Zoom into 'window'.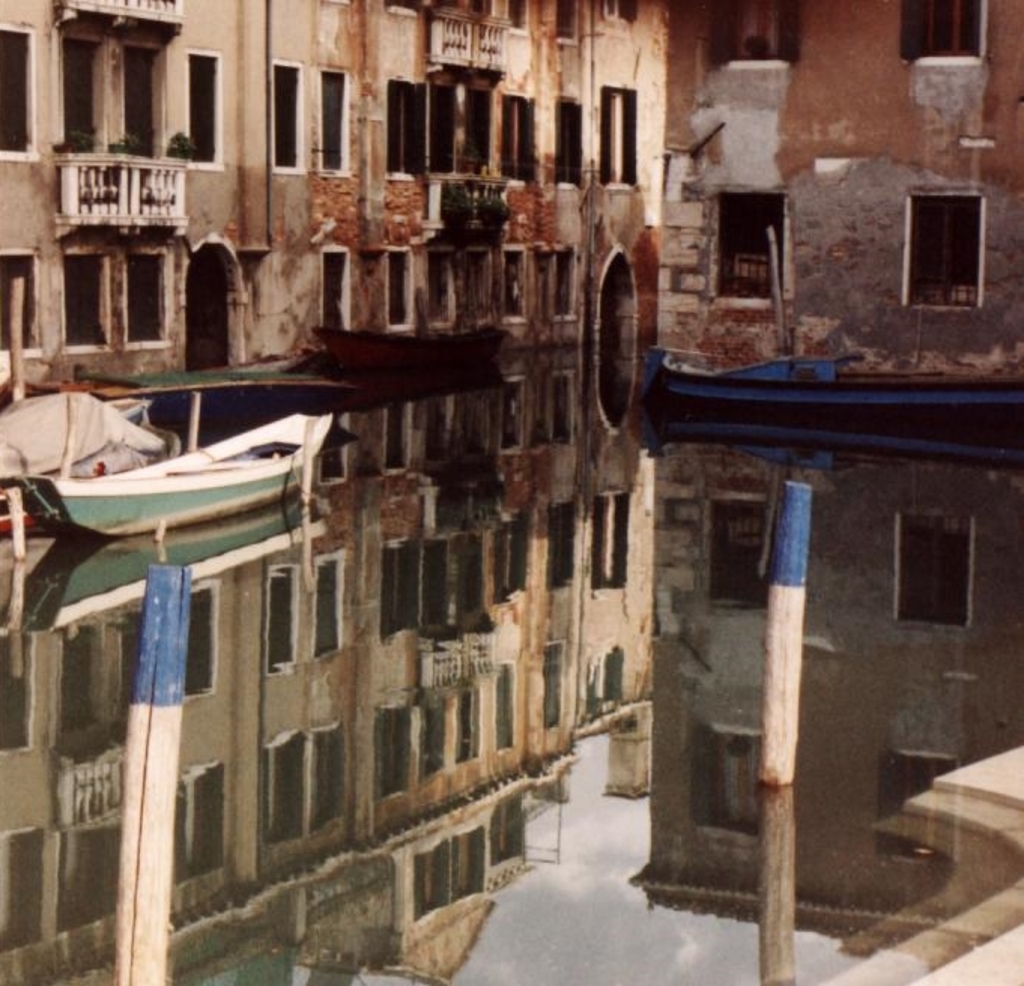
Zoom target: 435:83:498:183.
